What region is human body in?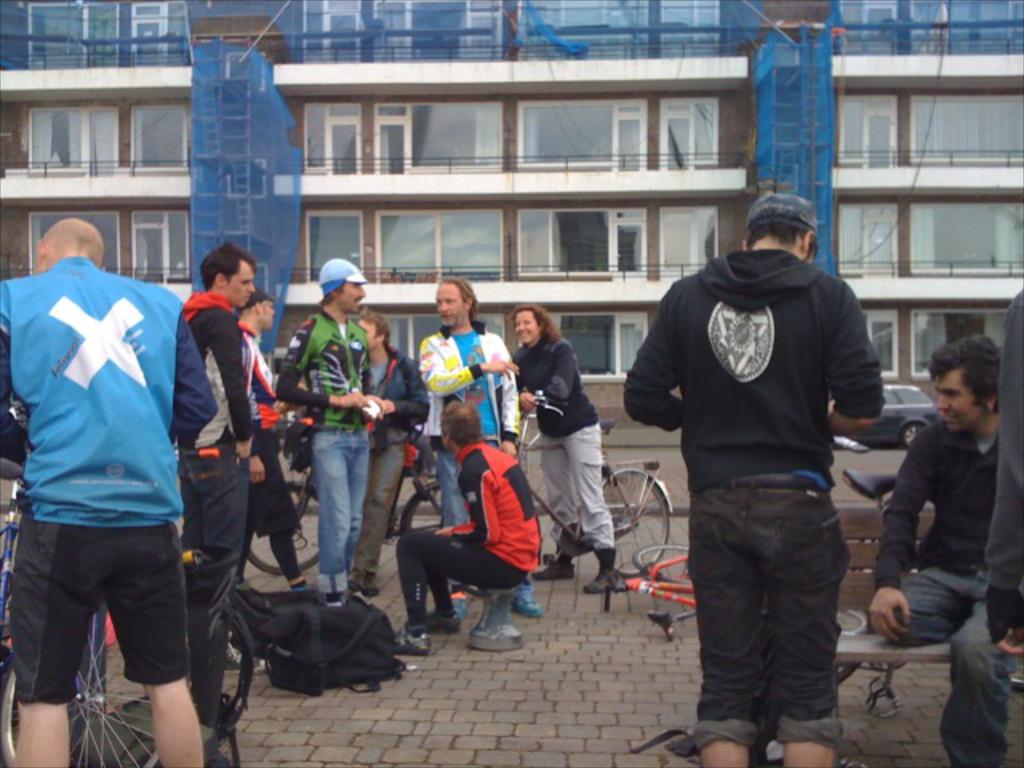
398, 395, 539, 645.
